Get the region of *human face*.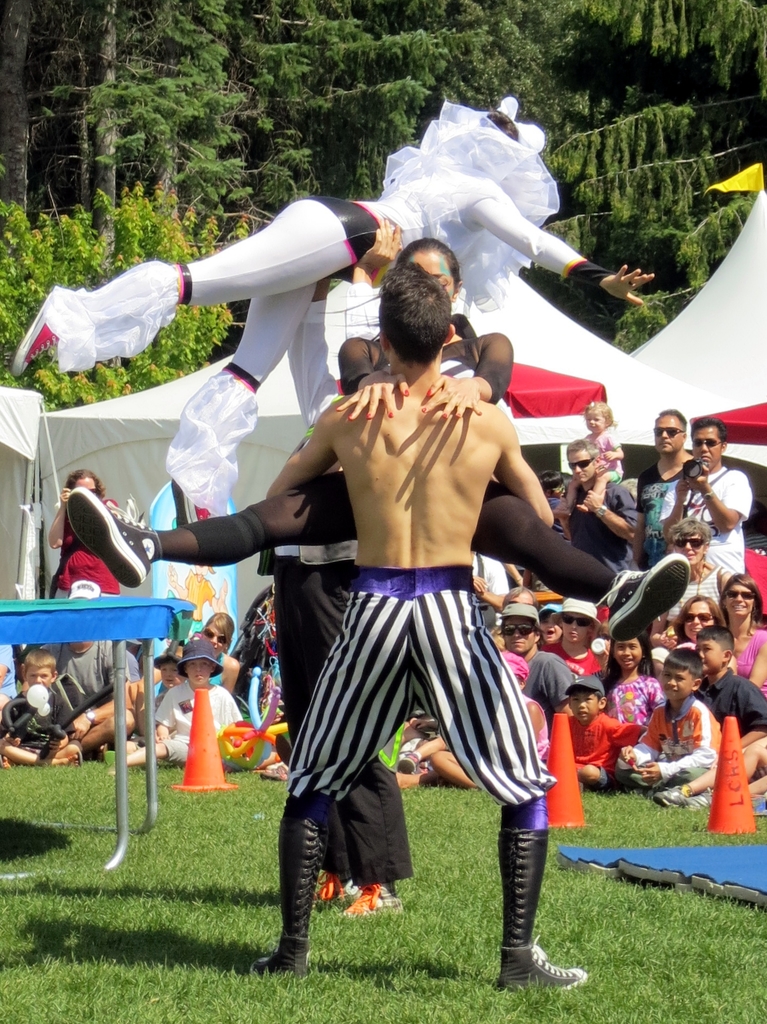
557,619,590,639.
